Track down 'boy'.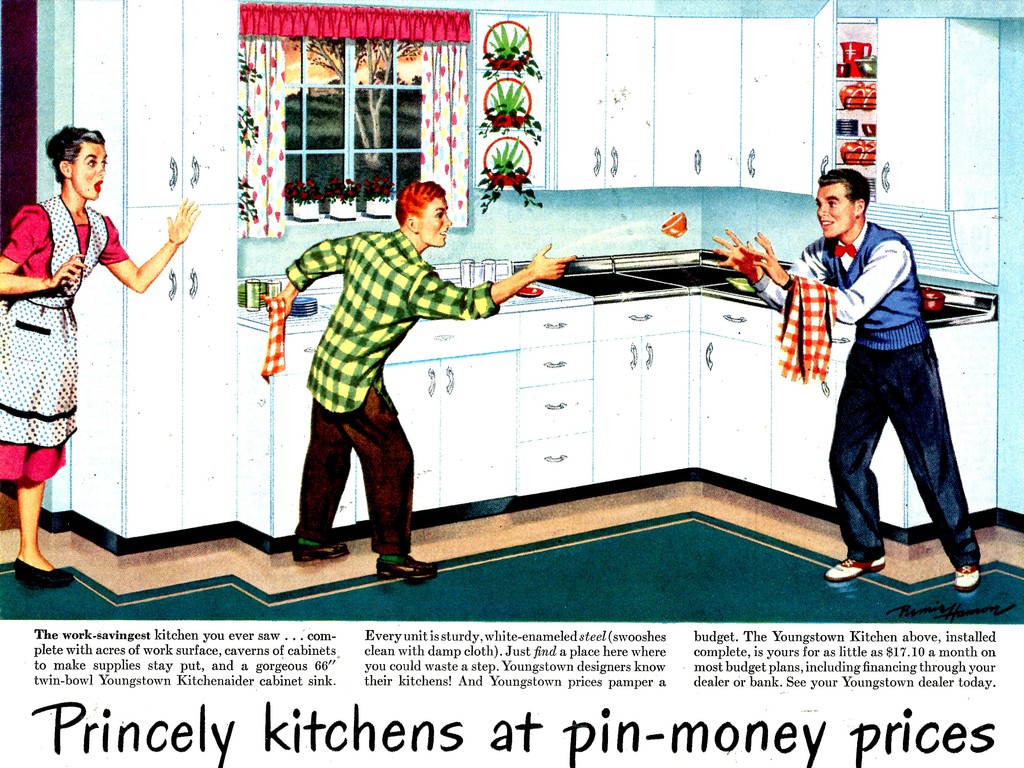
Tracked to bbox(269, 177, 577, 585).
